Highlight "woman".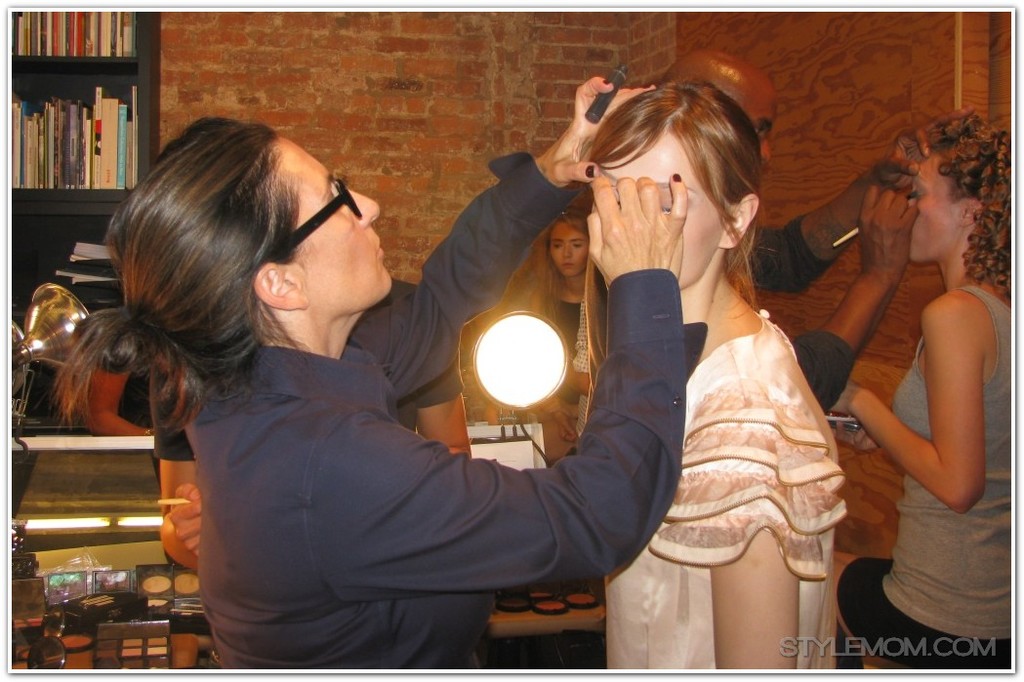
Highlighted region: x1=575, y1=73, x2=853, y2=663.
